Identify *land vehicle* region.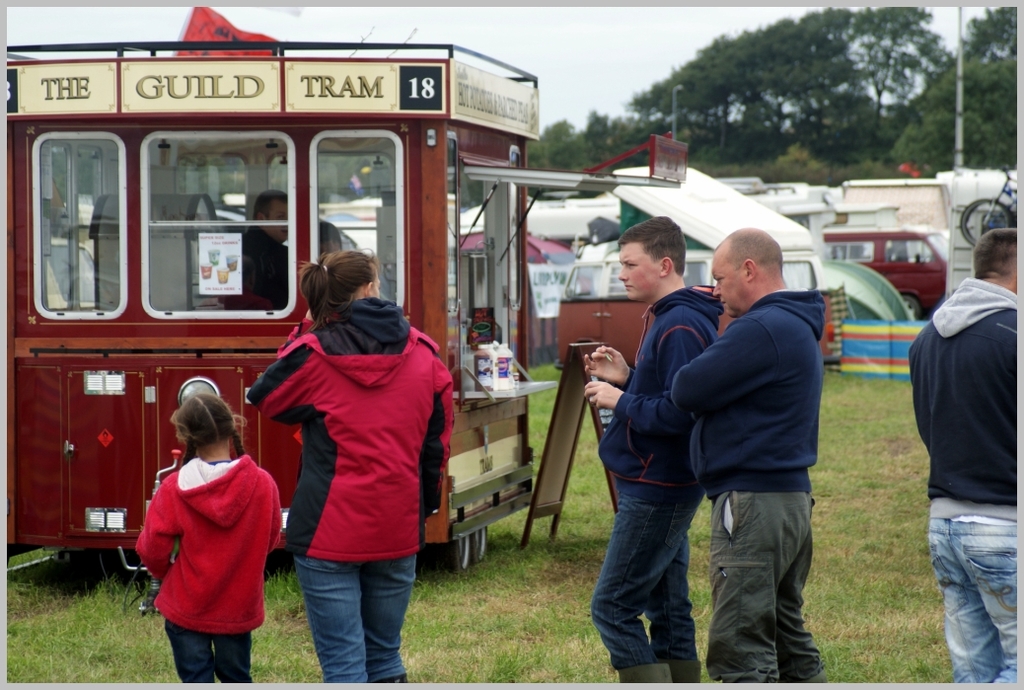
Region: detection(823, 232, 945, 318).
